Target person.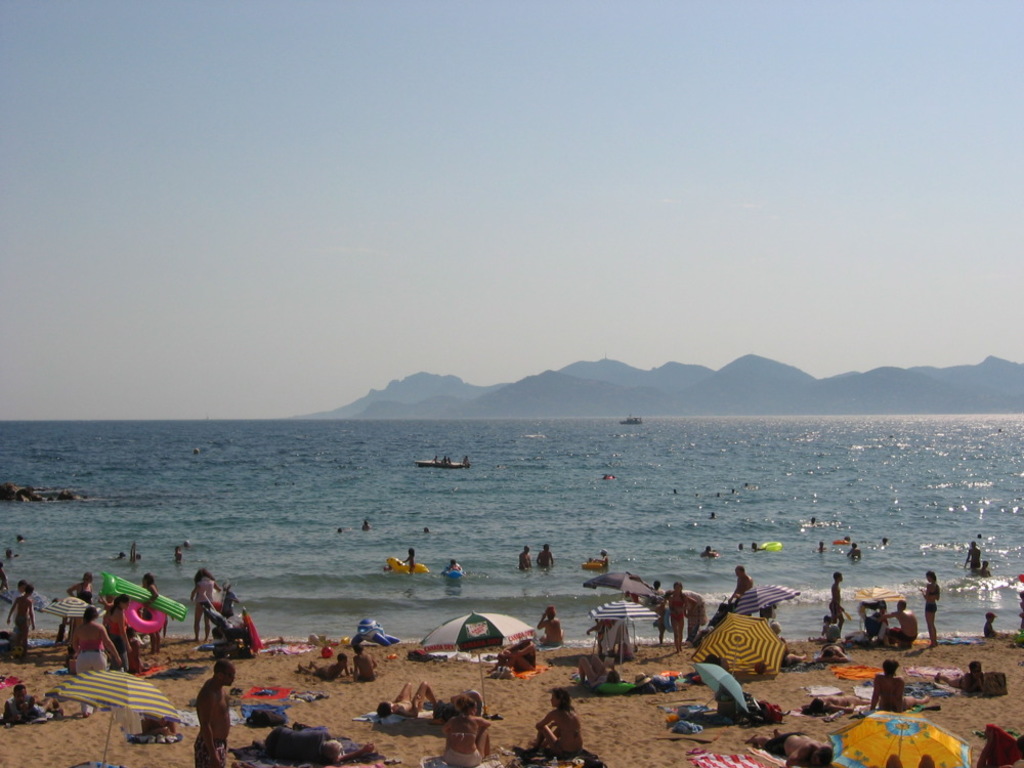
Target region: pyautogui.locateOnScreen(337, 527, 345, 531).
